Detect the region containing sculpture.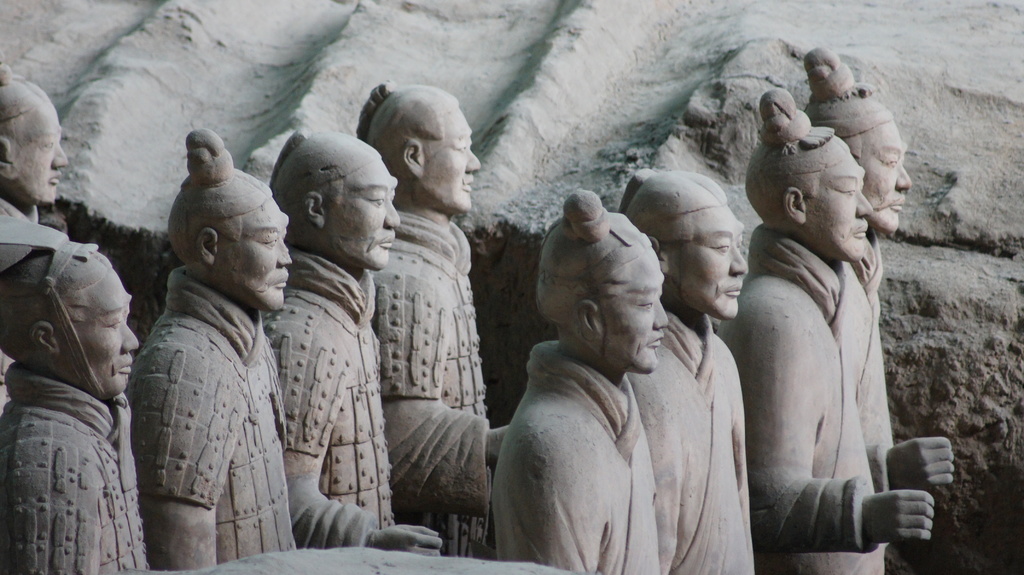
[625,160,758,574].
